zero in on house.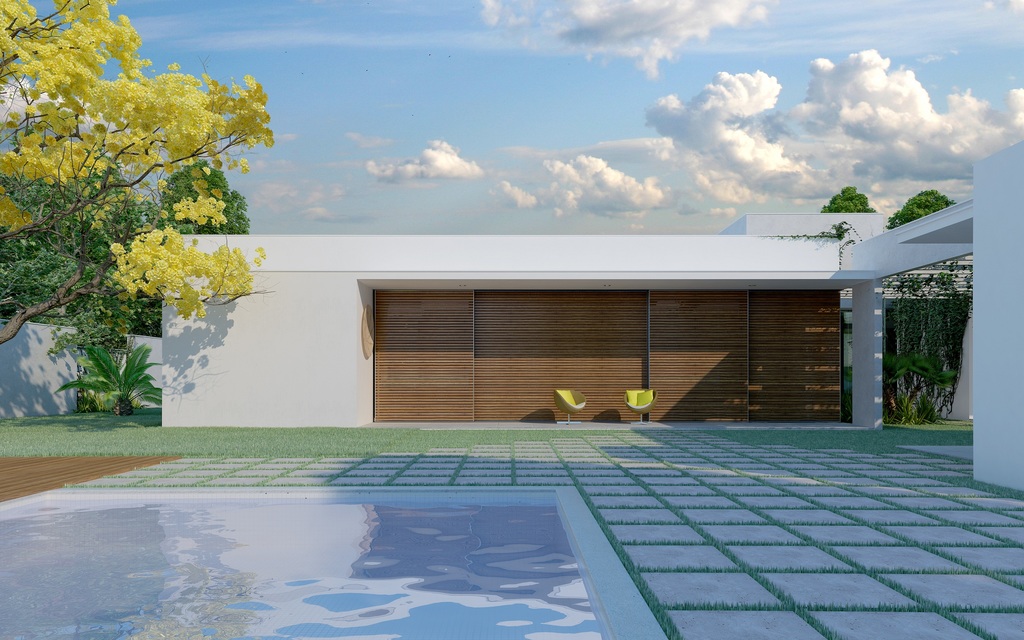
Zeroed in: 63/112/946/459.
